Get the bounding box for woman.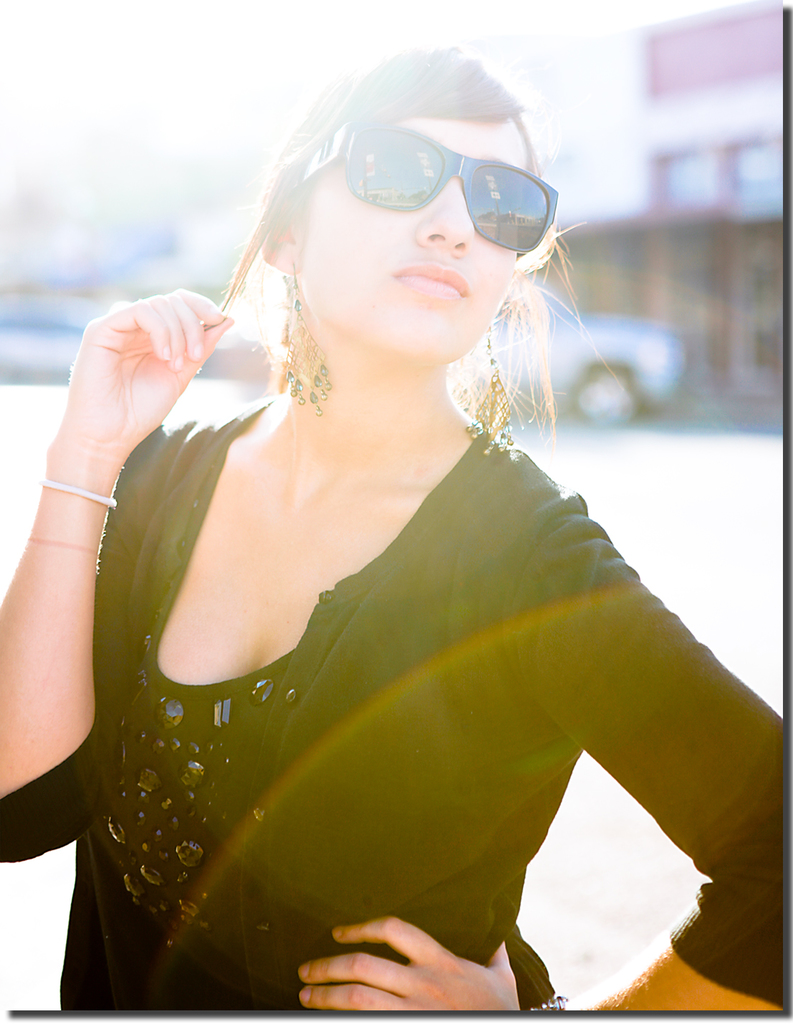
left=62, top=0, right=686, bottom=1023.
